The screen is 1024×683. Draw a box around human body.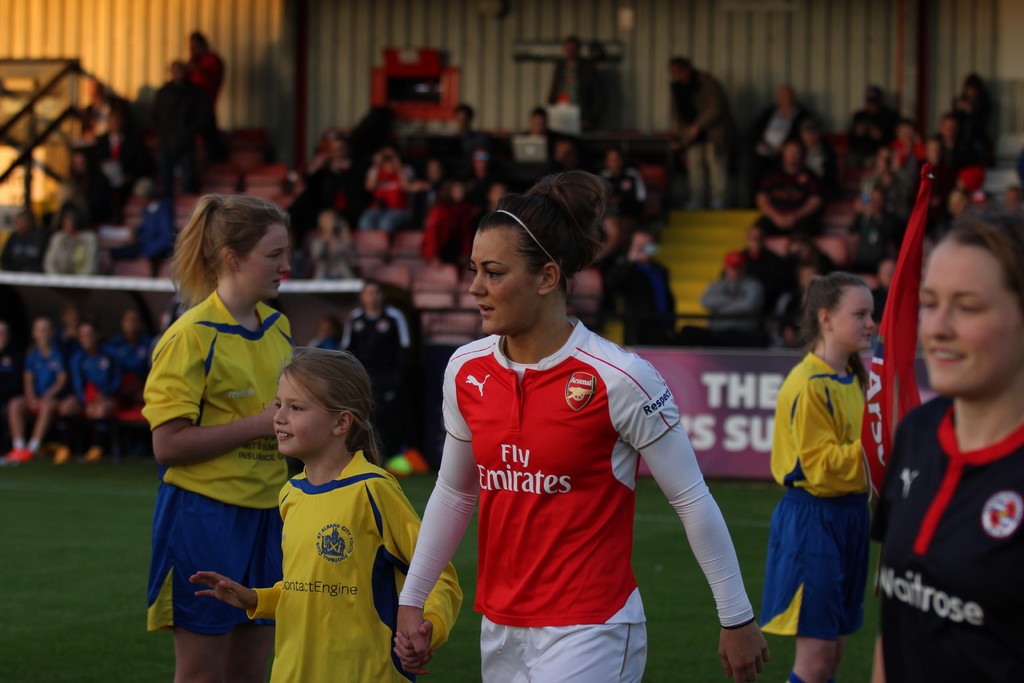
l=662, t=46, r=730, b=208.
